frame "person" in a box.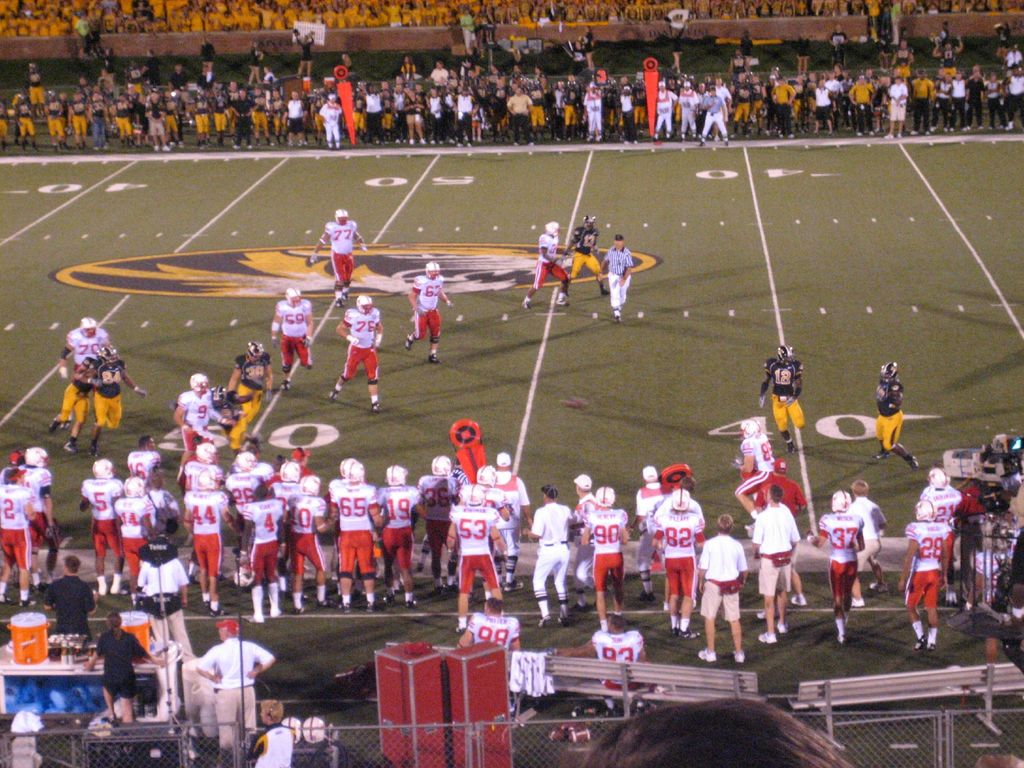
bbox=(61, 318, 117, 367).
